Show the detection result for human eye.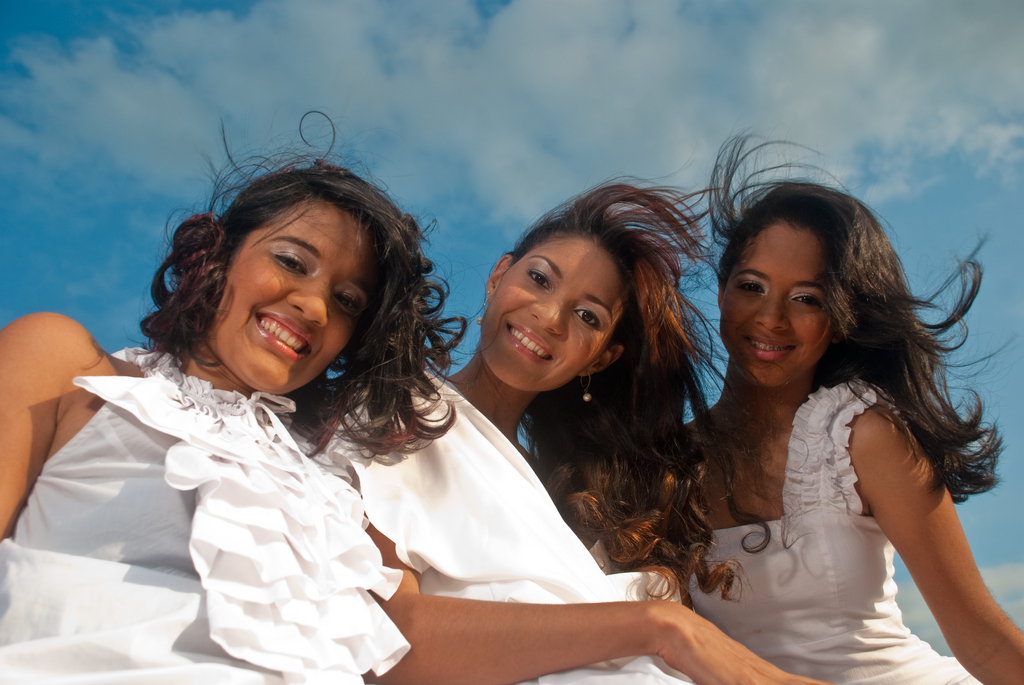
left=274, top=253, right=312, bottom=278.
